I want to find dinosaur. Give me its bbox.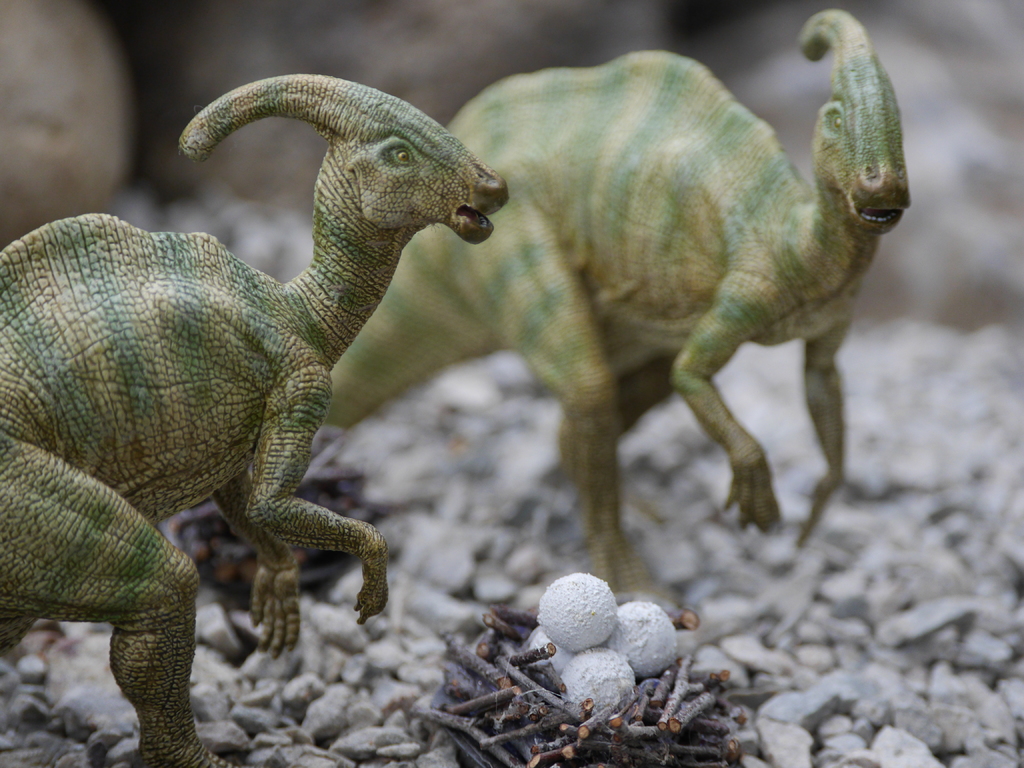
box(0, 68, 509, 767).
